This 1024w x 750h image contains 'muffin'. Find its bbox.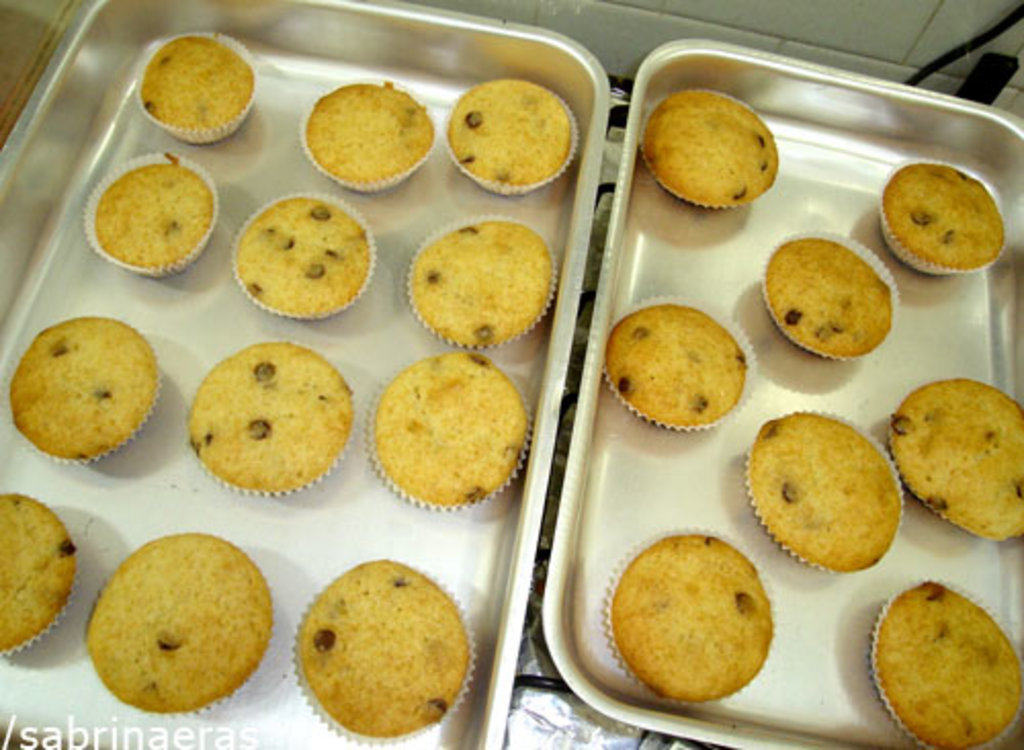
{"x1": 860, "y1": 578, "x2": 1022, "y2": 748}.
